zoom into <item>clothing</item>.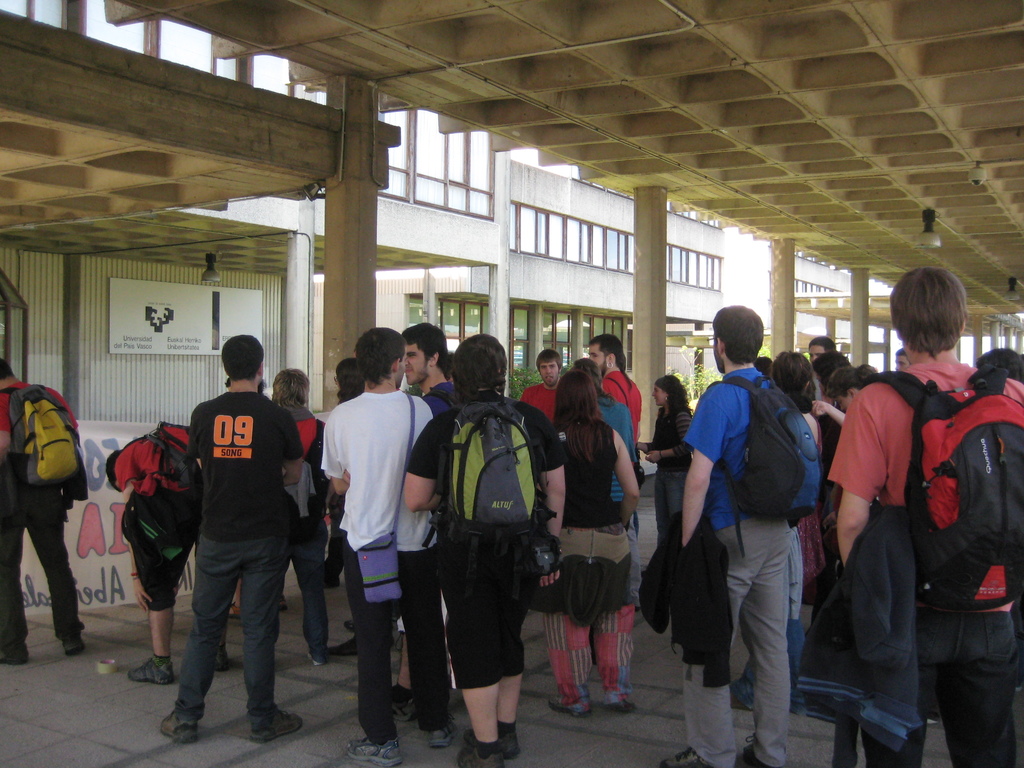
Zoom target: x1=652 y1=473 x2=678 y2=544.
